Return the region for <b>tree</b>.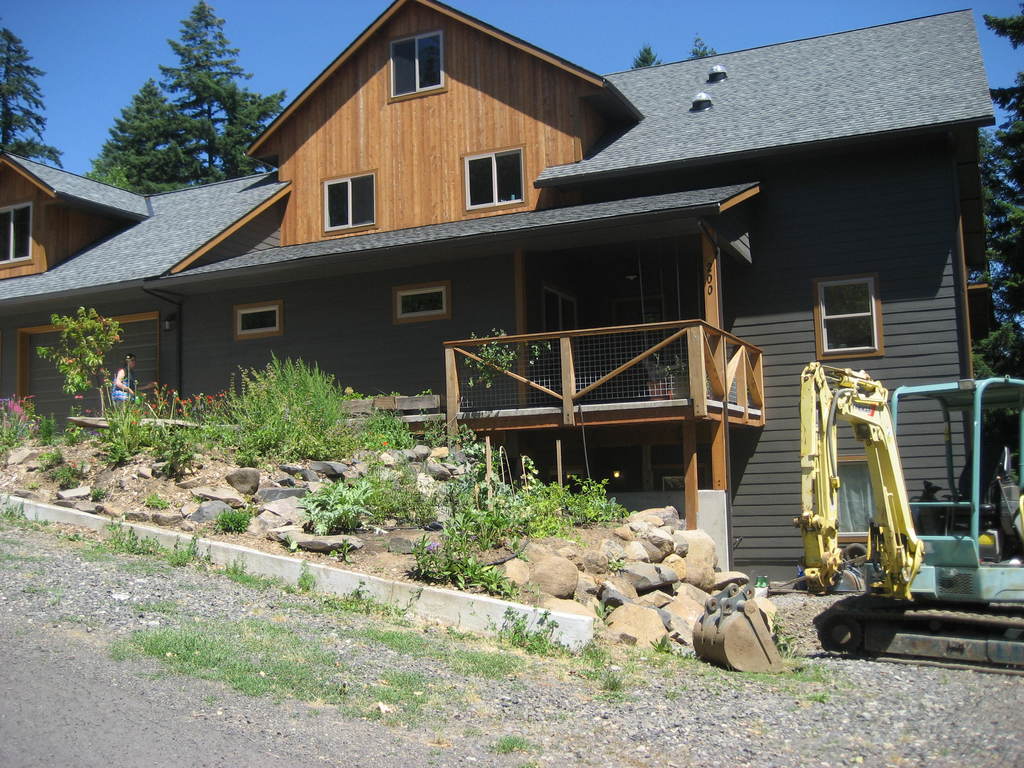
{"left": 0, "top": 23, "right": 68, "bottom": 171}.
